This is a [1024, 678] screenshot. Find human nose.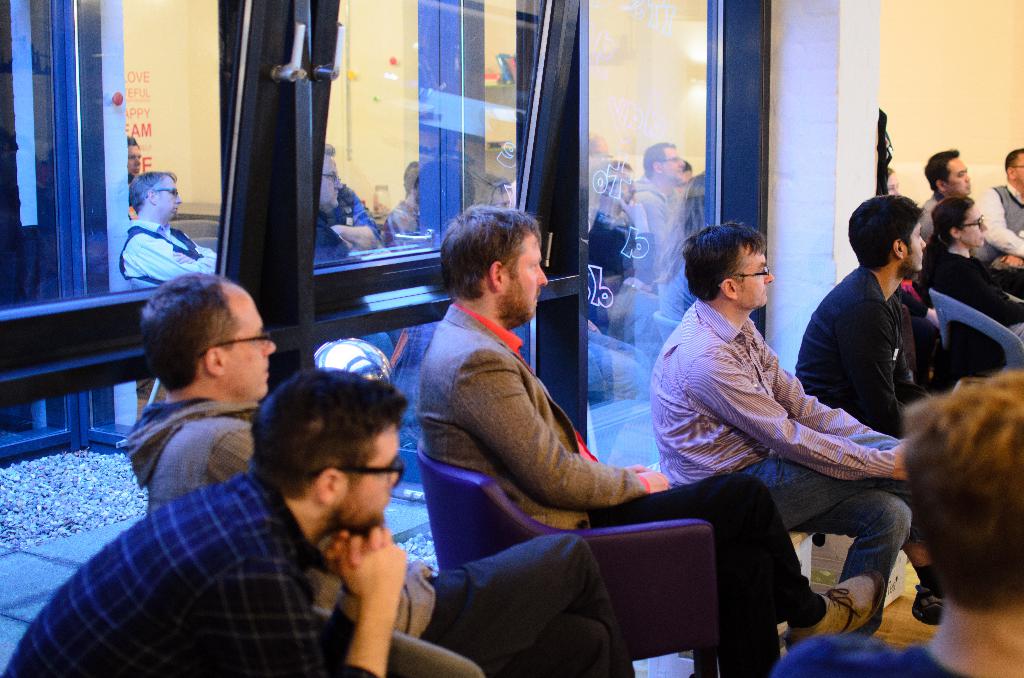
Bounding box: x1=678 y1=158 x2=686 y2=166.
